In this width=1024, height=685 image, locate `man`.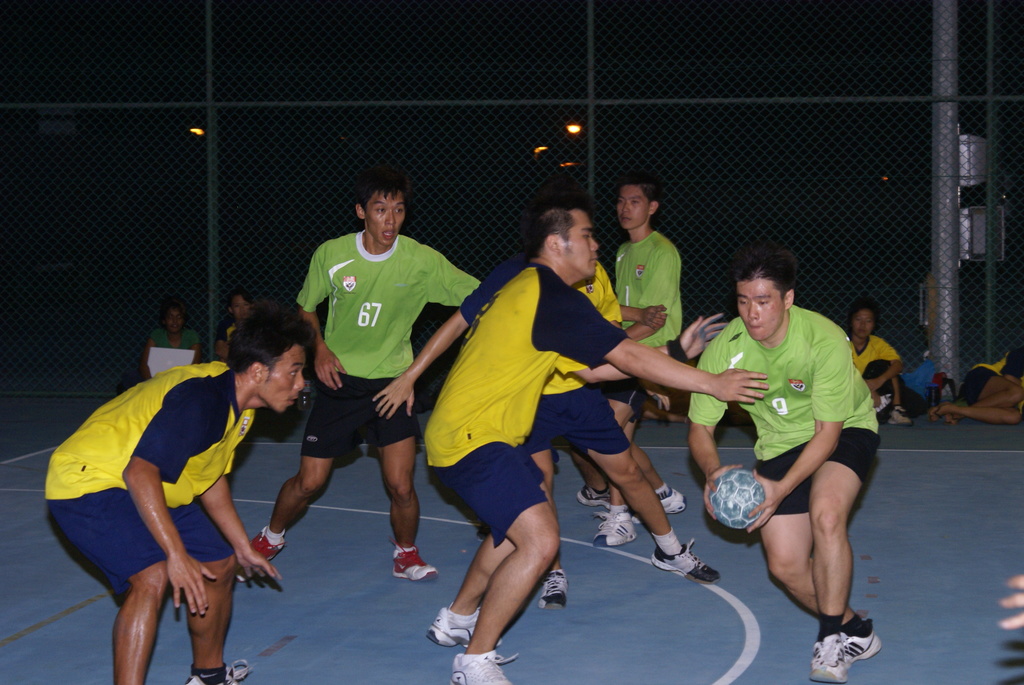
Bounding box: box=[591, 177, 685, 546].
